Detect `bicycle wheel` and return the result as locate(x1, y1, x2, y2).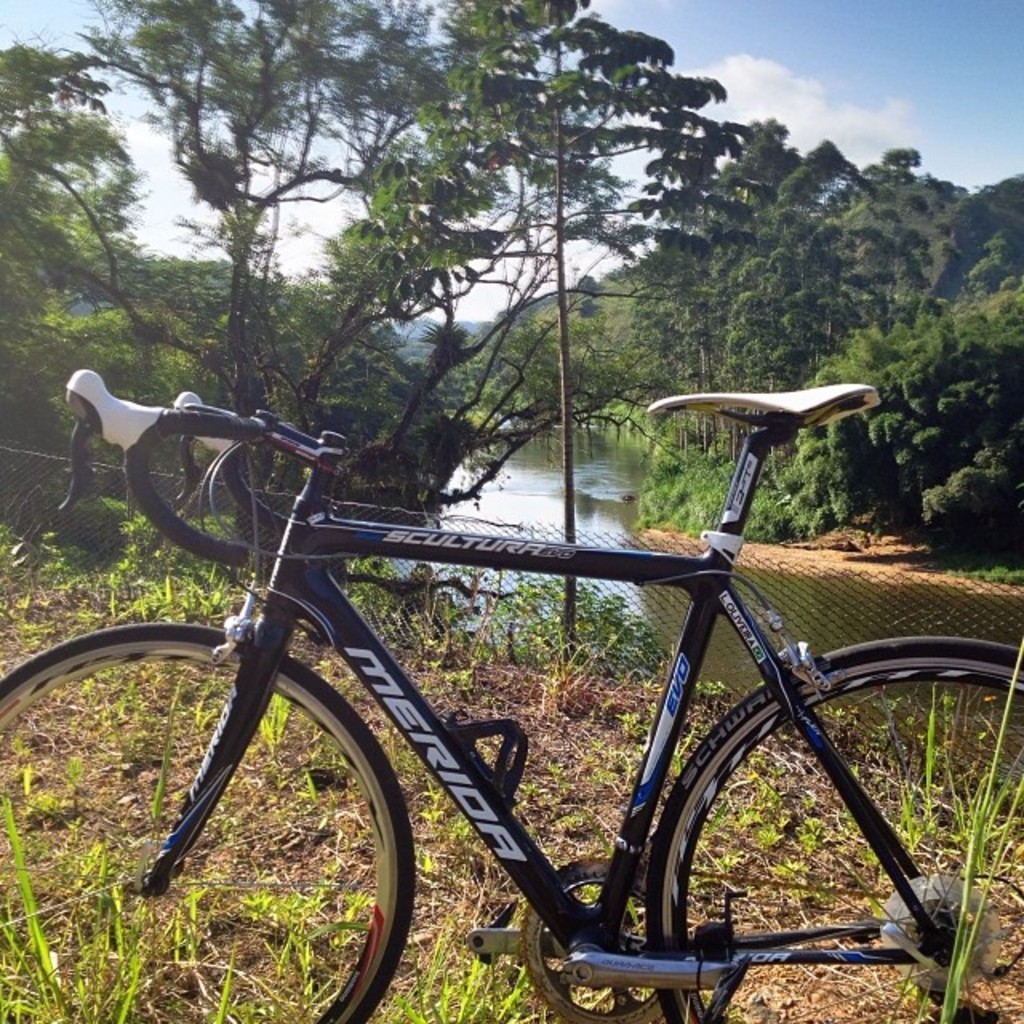
locate(0, 624, 416, 1022).
